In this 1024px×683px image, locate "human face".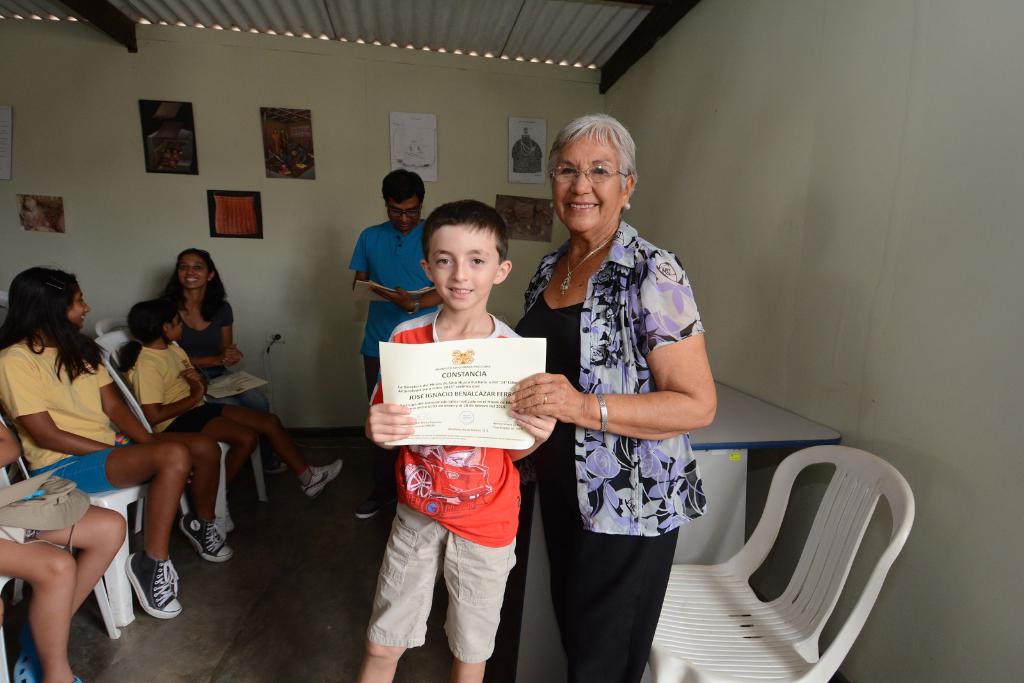
Bounding box: rect(550, 129, 622, 232).
